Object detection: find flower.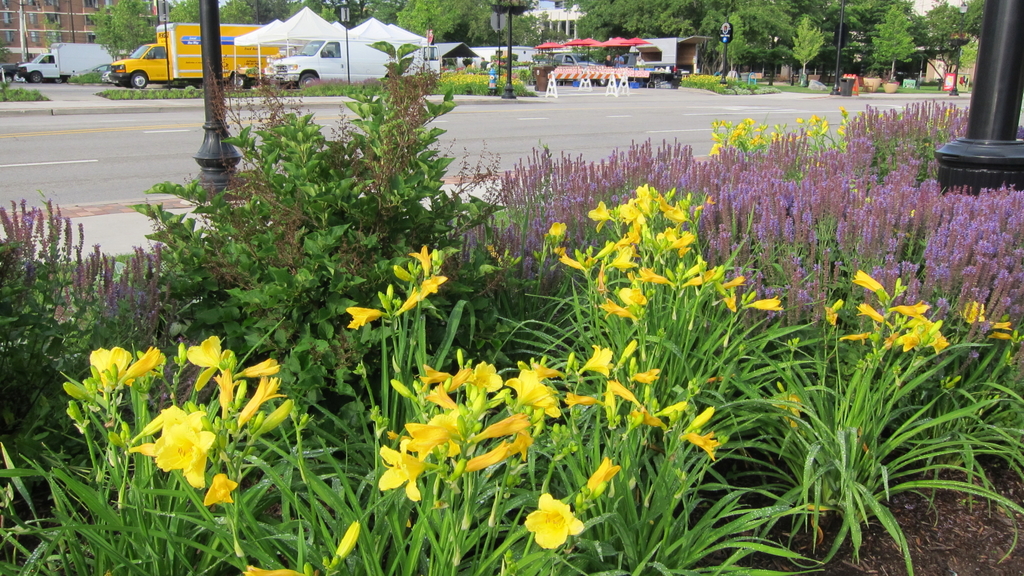
[522,489,589,551].
